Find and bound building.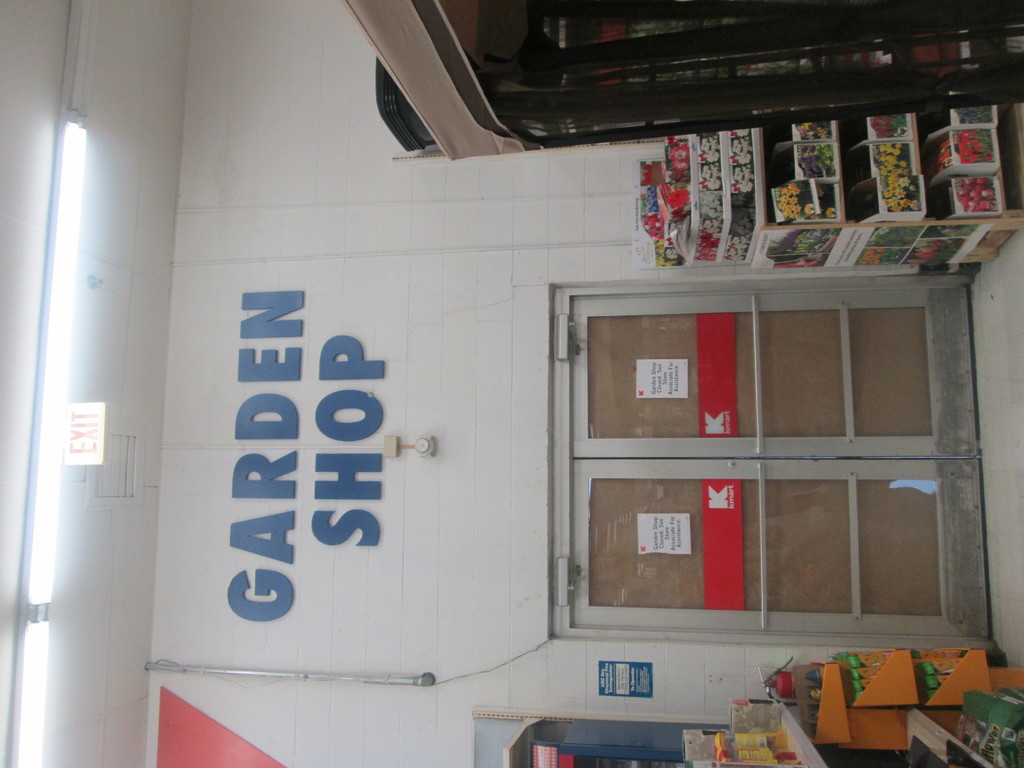
Bound: region(0, 0, 1023, 767).
